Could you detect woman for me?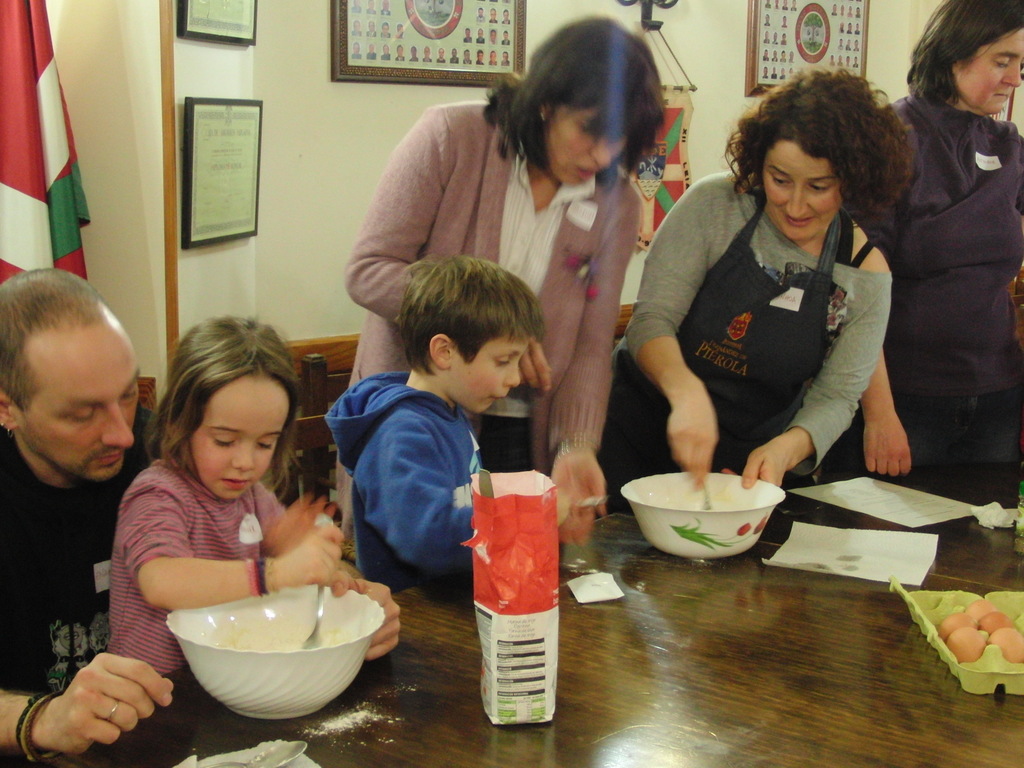
Detection result: (x1=608, y1=61, x2=918, y2=542).
